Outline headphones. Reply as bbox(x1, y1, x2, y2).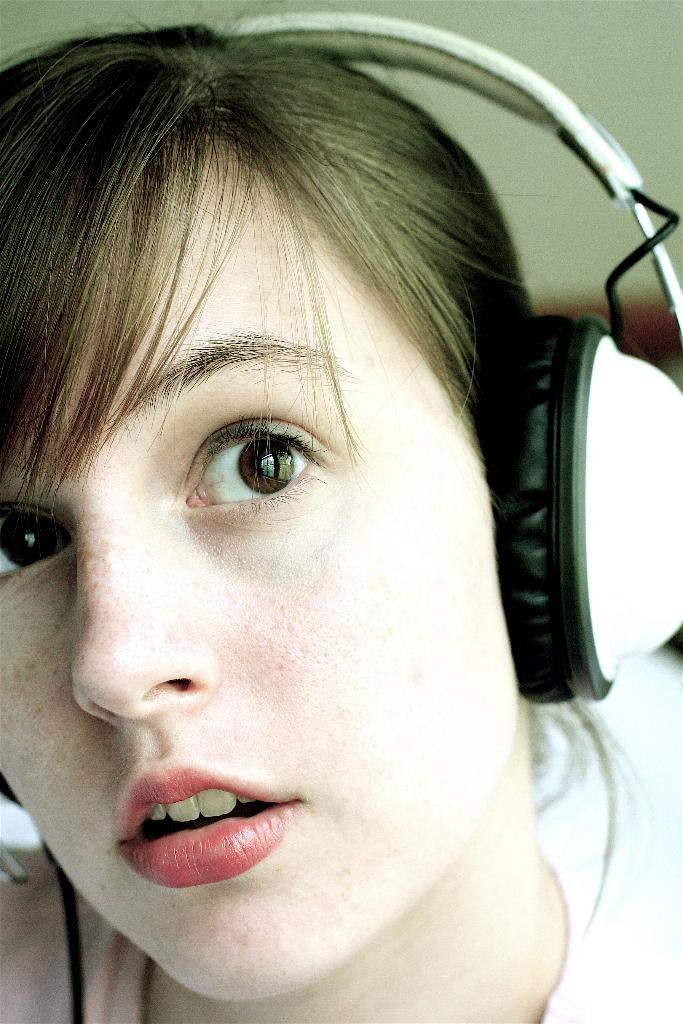
bbox(215, 0, 682, 692).
